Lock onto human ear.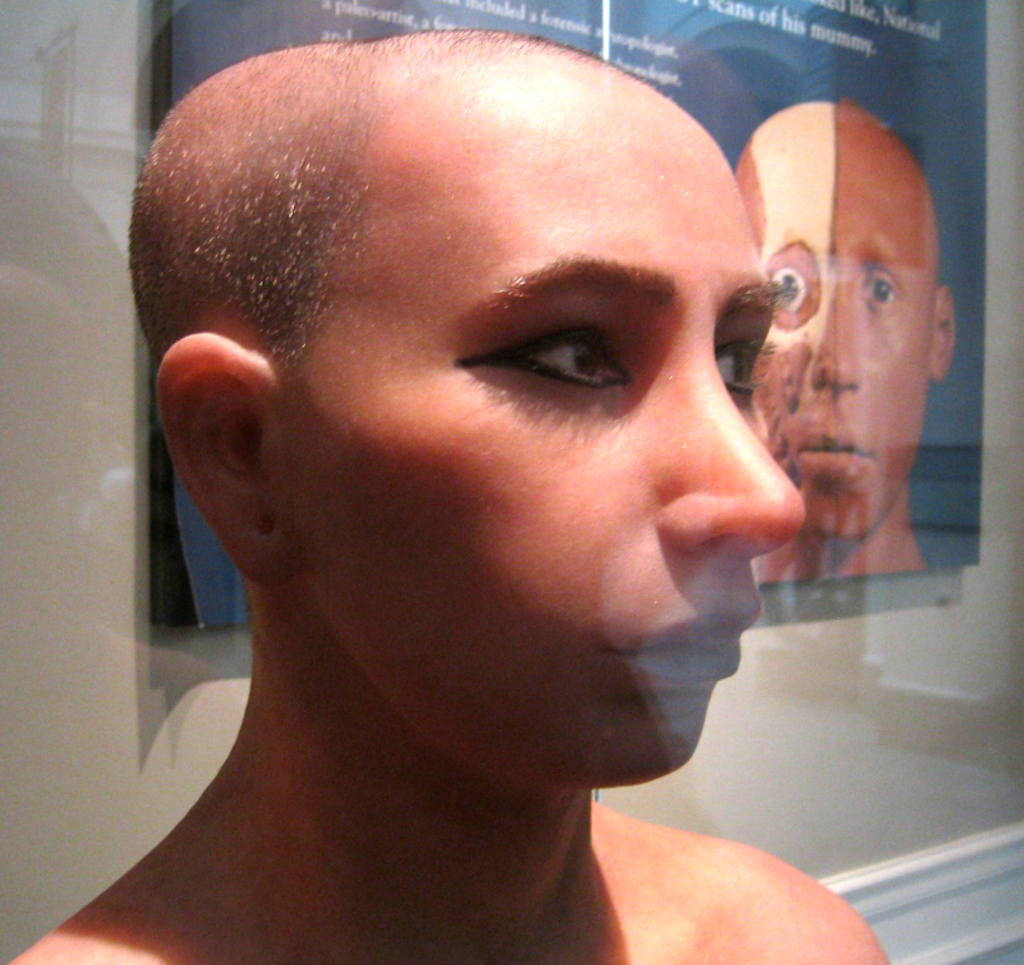
Locked: (932, 285, 957, 381).
